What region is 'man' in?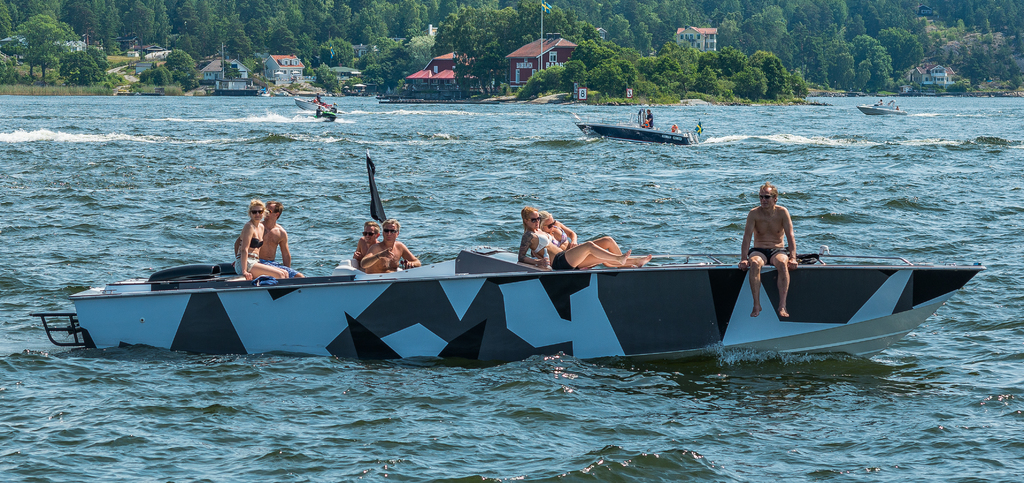
<bbox>353, 225, 381, 262</bbox>.
